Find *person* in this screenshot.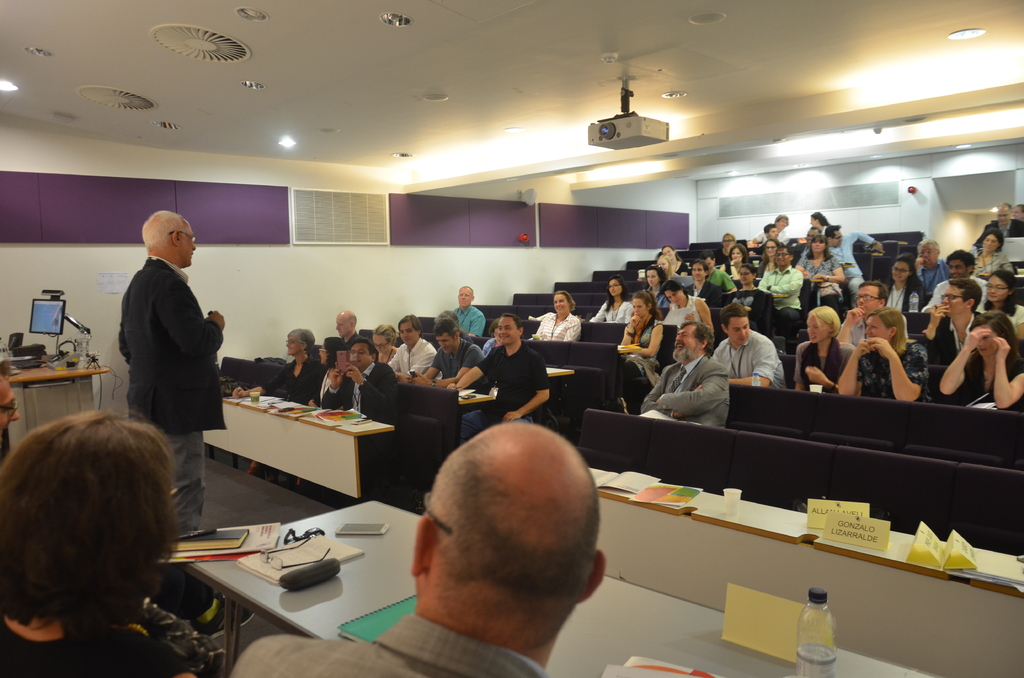
The bounding box for *person* is (0, 411, 192, 677).
